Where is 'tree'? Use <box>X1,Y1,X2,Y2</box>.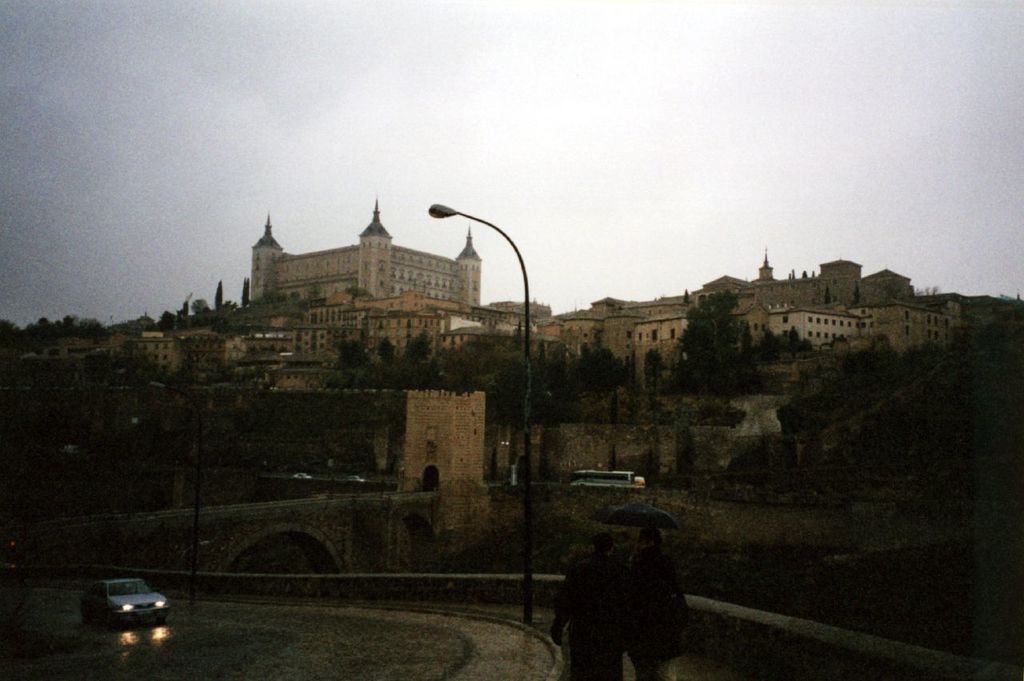
<box>235,277,250,307</box>.
